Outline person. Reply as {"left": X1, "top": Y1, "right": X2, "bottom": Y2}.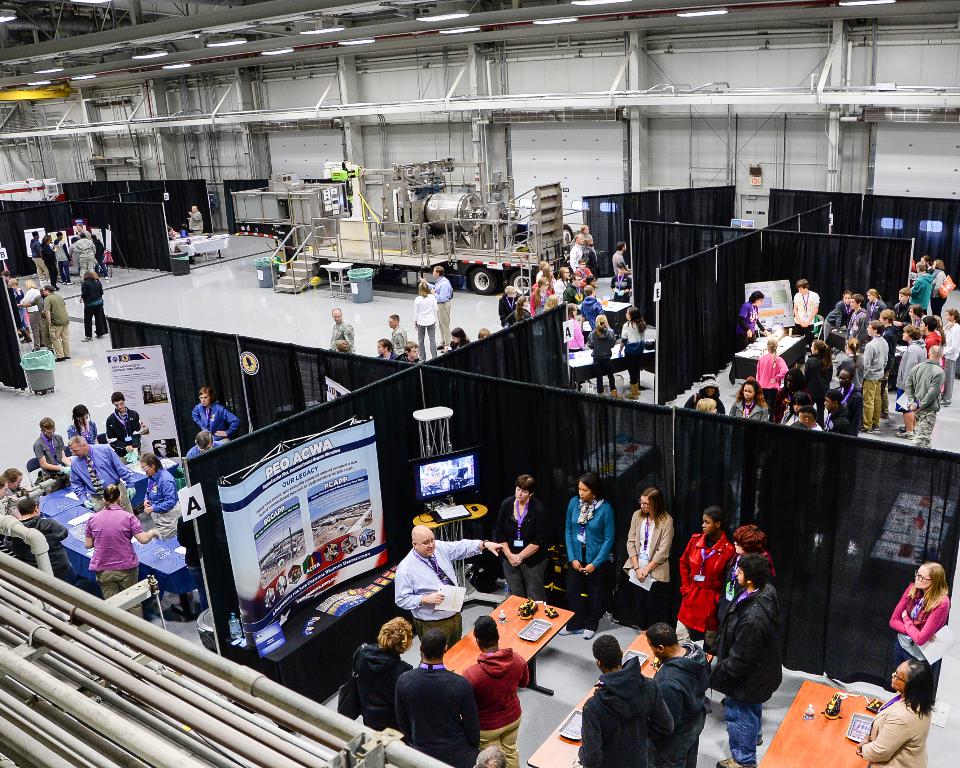
{"left": 620, "top": 488, "right": 670, "bottom": 631}.
